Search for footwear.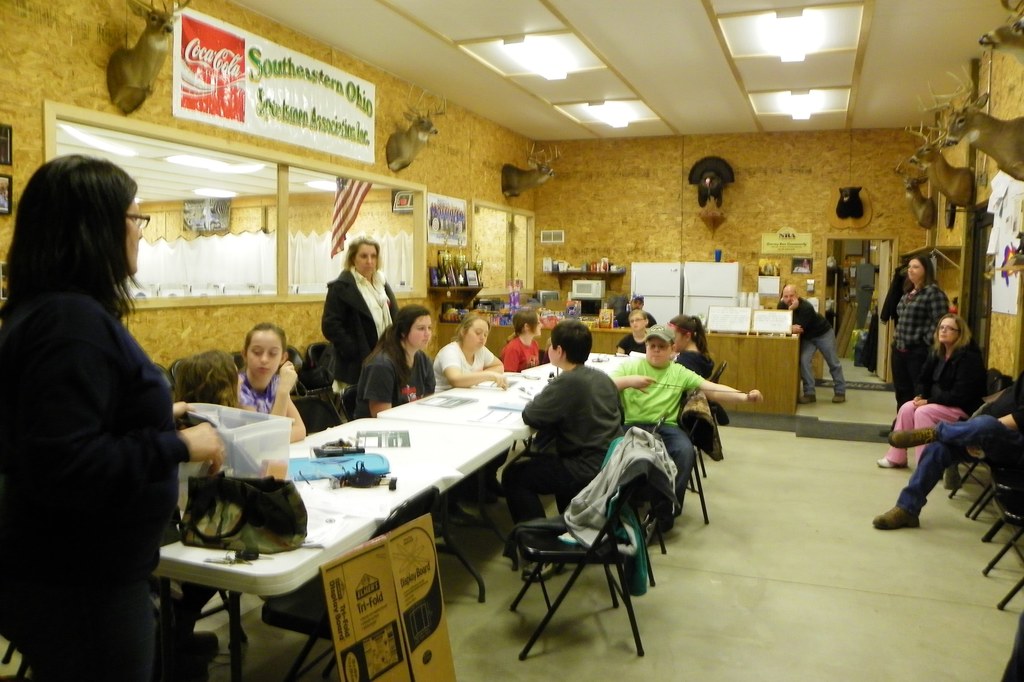
Found at 887,428,934,451.
